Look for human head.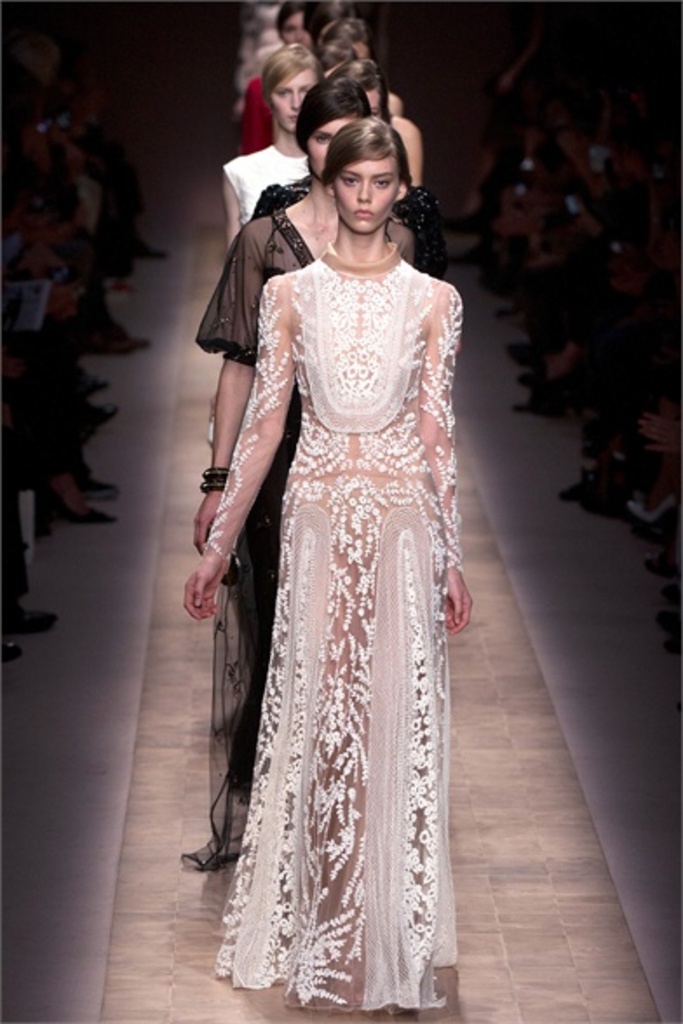
Found: 317,19,362,66.
